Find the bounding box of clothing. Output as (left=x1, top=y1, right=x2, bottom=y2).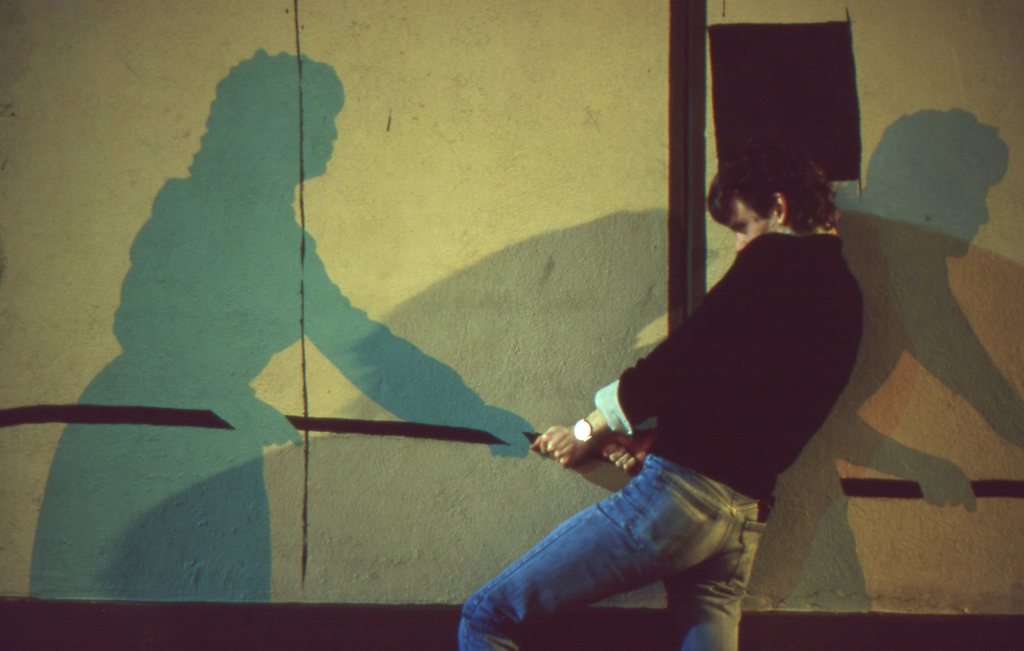
(left=506, top=167, right=856, bottom=608).
